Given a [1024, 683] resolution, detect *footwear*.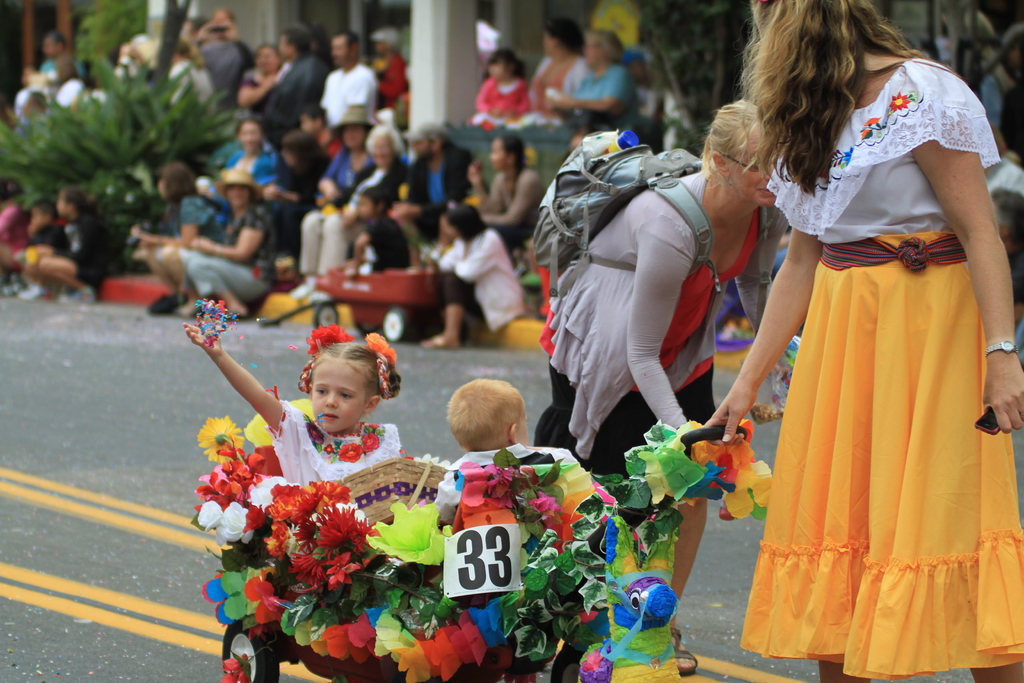
box(14, 278, 44, 299).
